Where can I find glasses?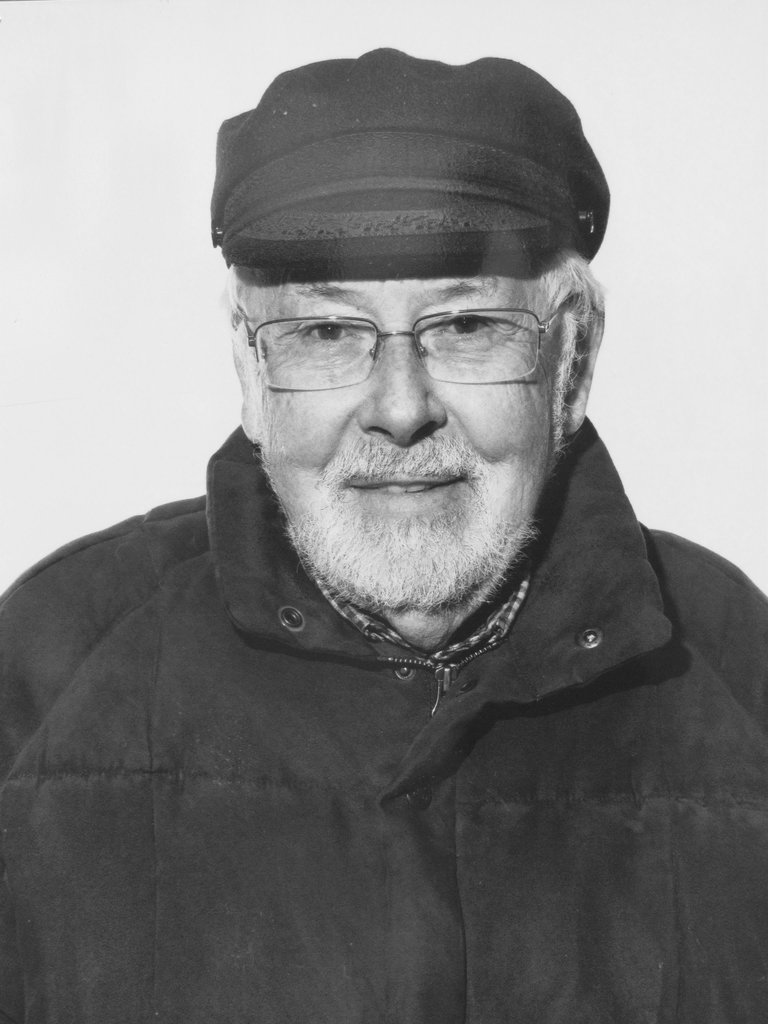
You can find it at crop(236, 278, 583, 387).
